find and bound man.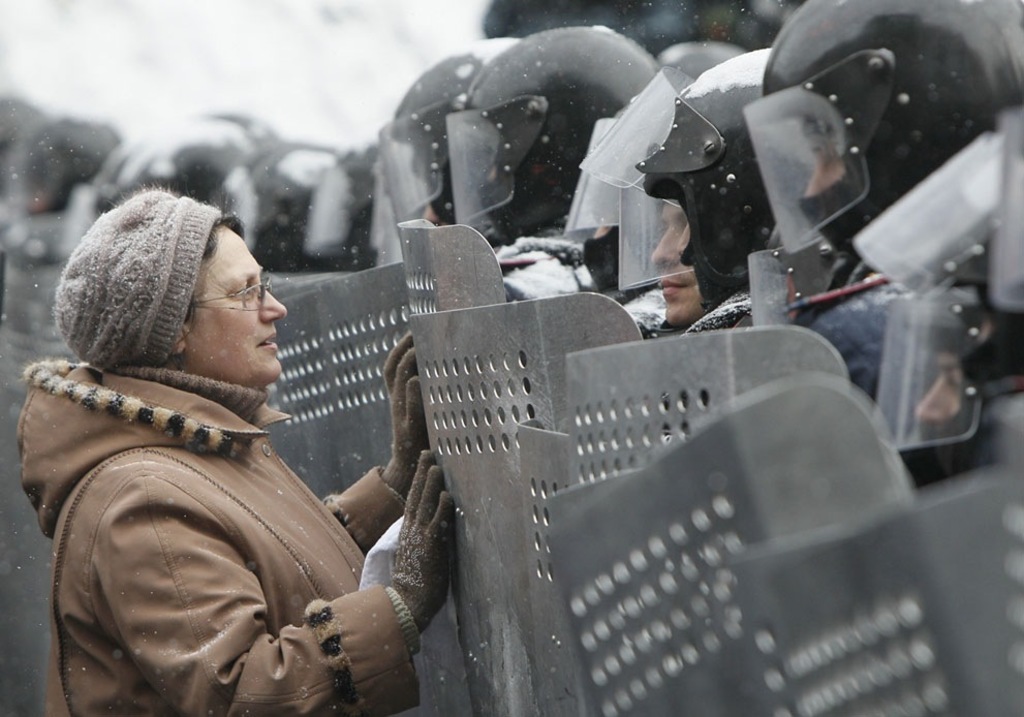
Bound: region(743, 0, 1023, 386).
